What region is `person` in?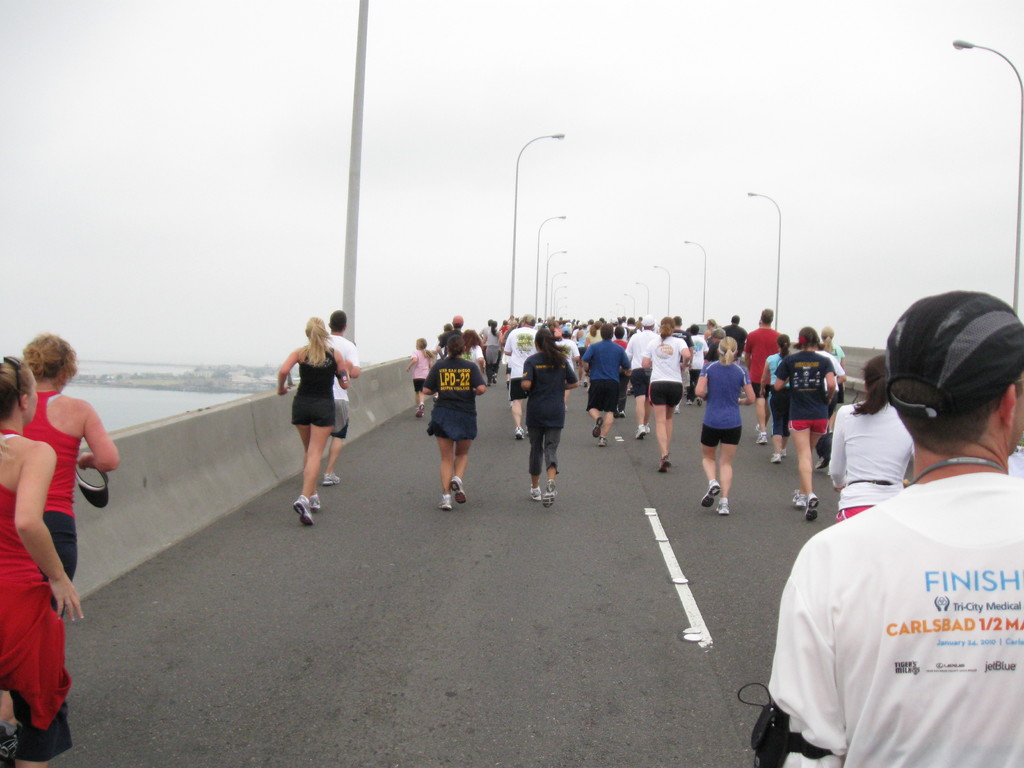
select_region(270, 301, 353, 524).
